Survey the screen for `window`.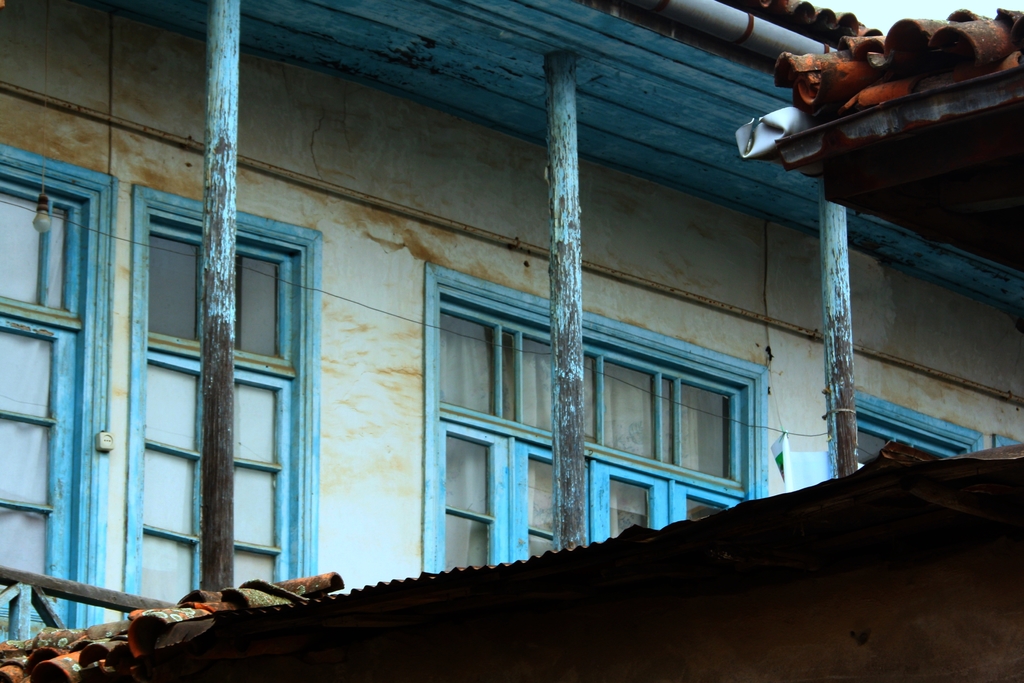
Survey found: box(0, 136, 116, 641).
